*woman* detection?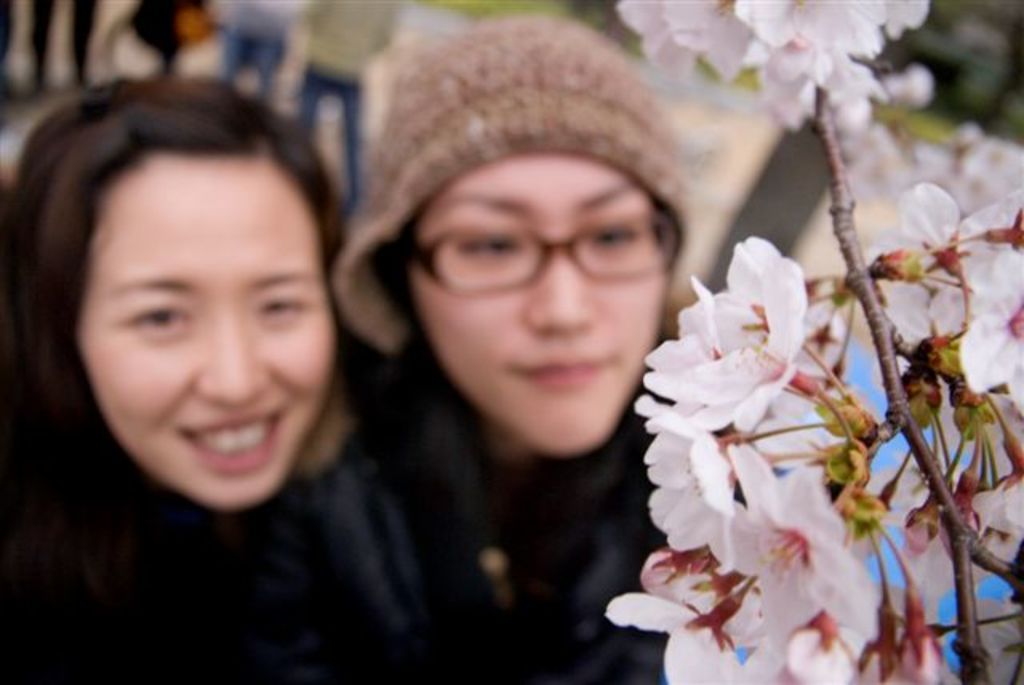
Rect(306, 13, 749, 683)
